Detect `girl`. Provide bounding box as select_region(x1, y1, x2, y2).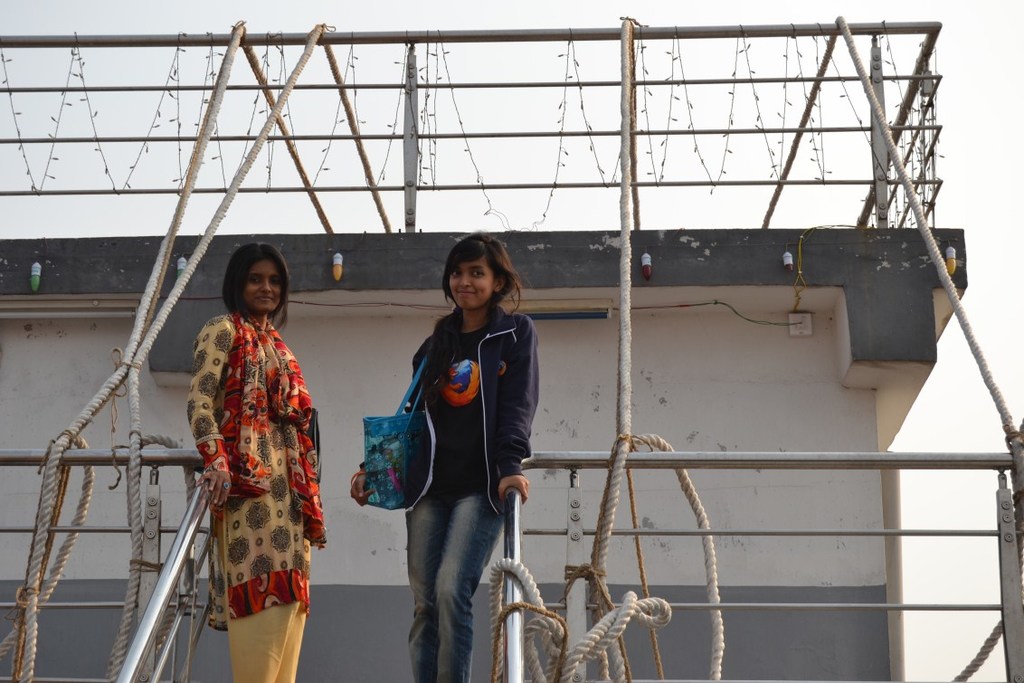
select_region(346, 232, 541, 682).
